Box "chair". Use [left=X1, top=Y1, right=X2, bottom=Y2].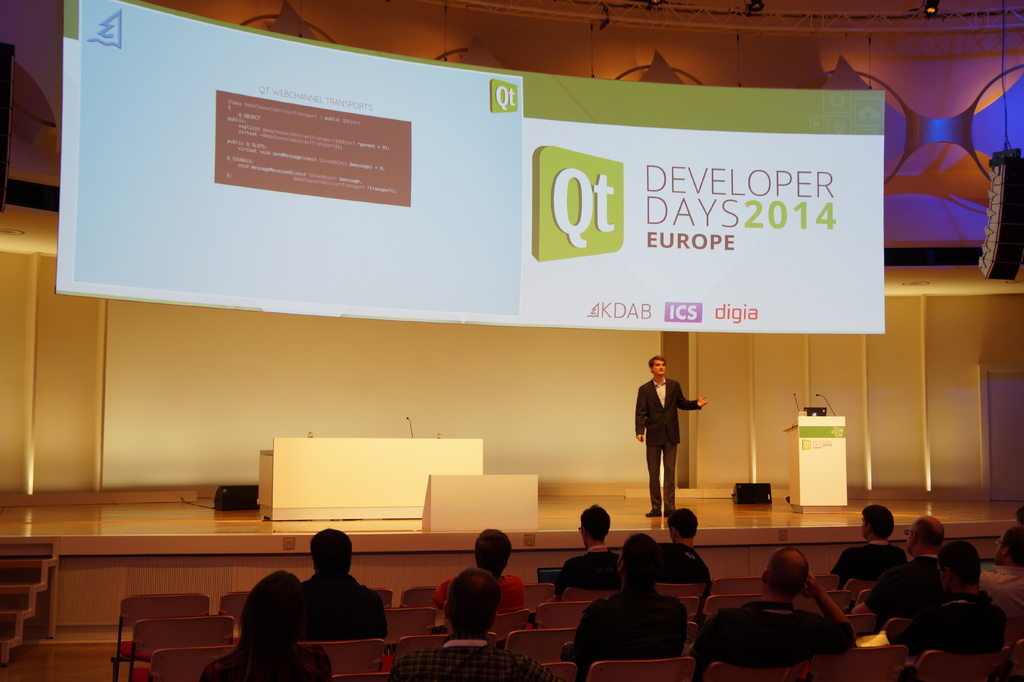
[left=530, top=661, right=577, bottom=681].
